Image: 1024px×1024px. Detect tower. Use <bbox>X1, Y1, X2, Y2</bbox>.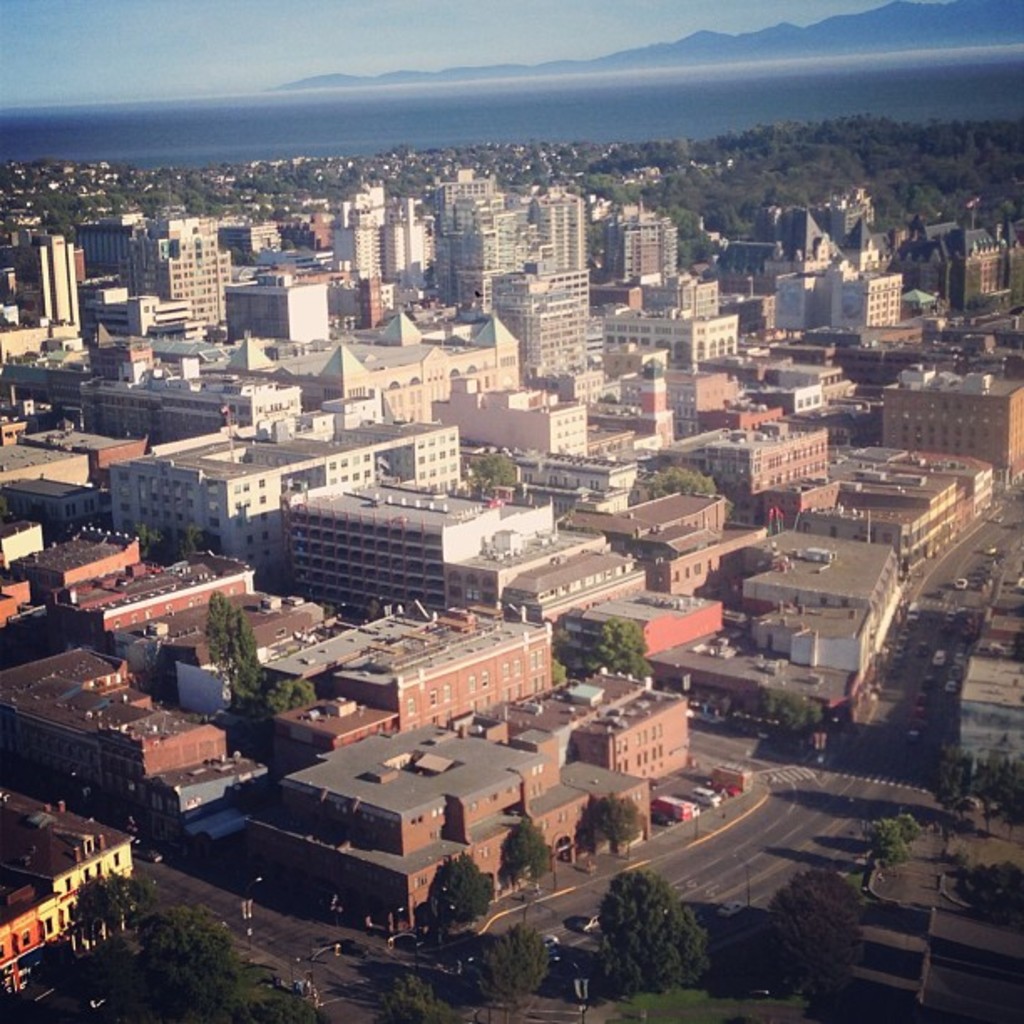
<bbox>378, 315, 420, 348</bbox>.
